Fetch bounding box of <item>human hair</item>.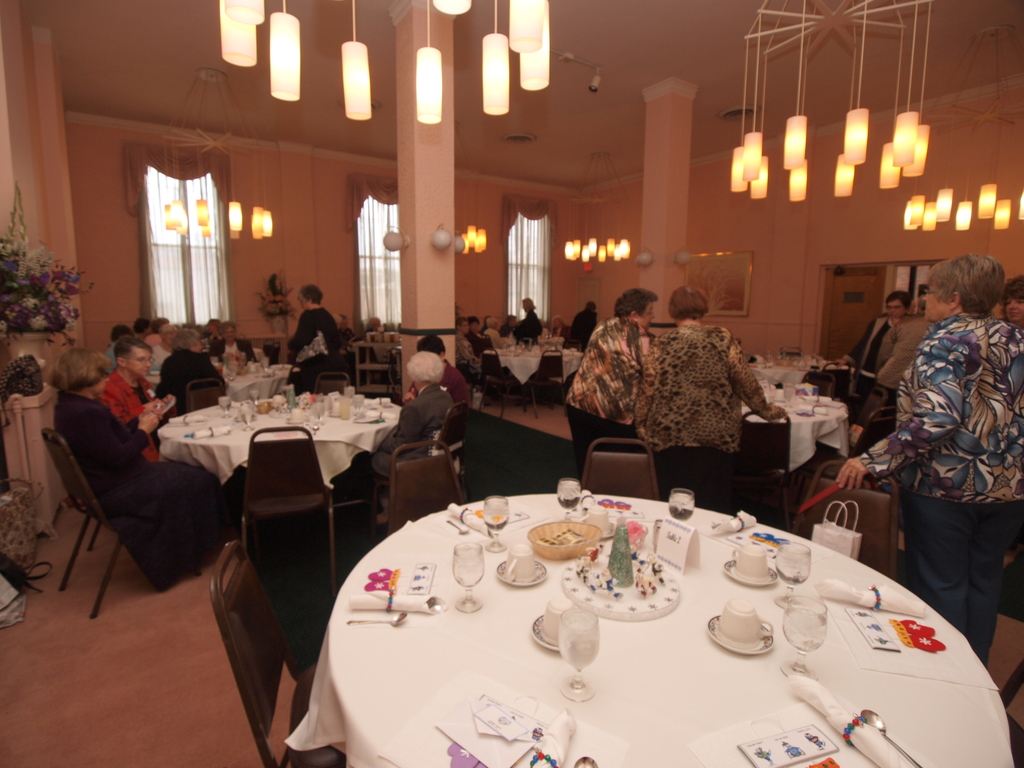
Bbox: [169,328,199,355].
